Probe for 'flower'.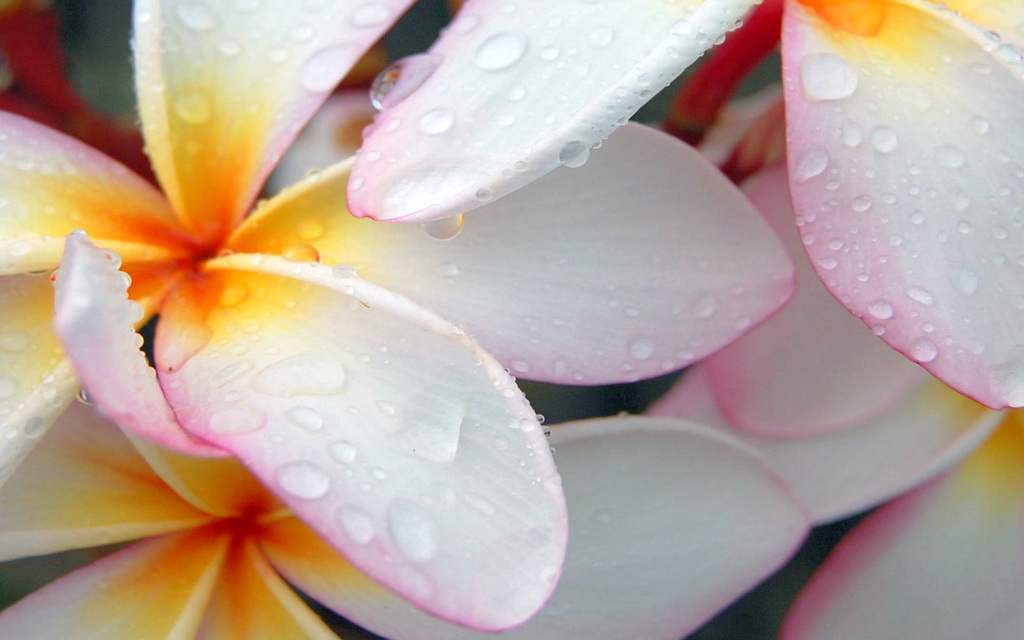
Probe result: (left=342, top=0, right=1020, bottom=639).
